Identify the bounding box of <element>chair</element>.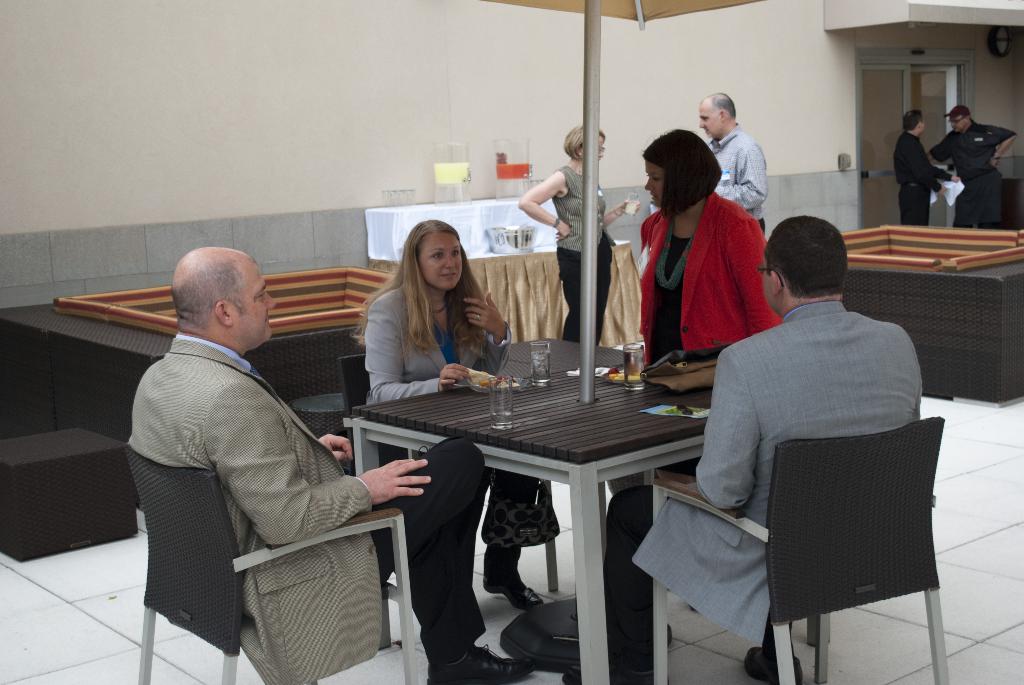
crop(124, 442, 422, 684).
